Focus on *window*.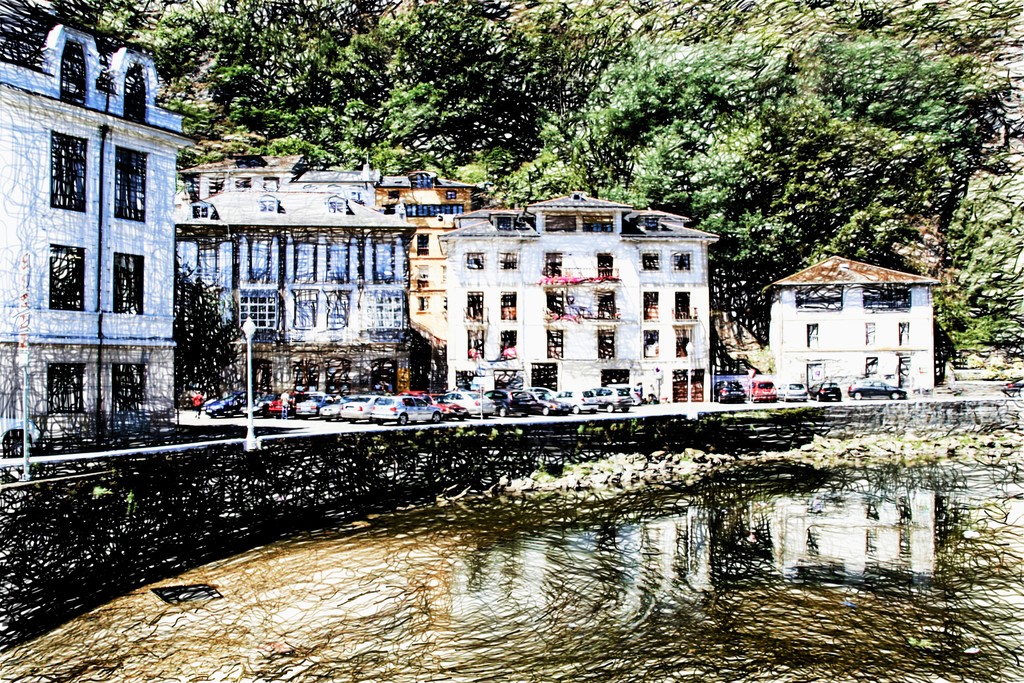
Focused at Rect(595, 290, 617, 318).
